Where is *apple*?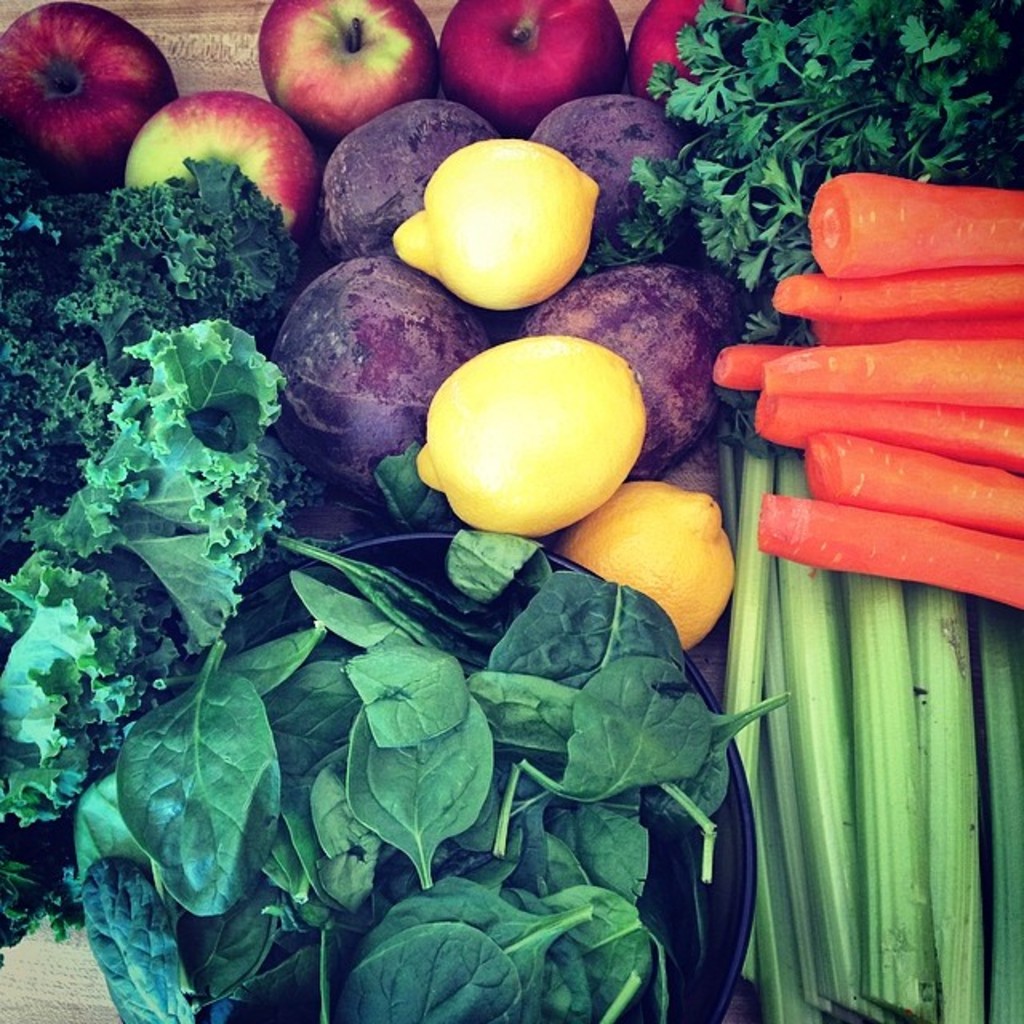
[x1=250, y1=0, x2=440, y2=138].
